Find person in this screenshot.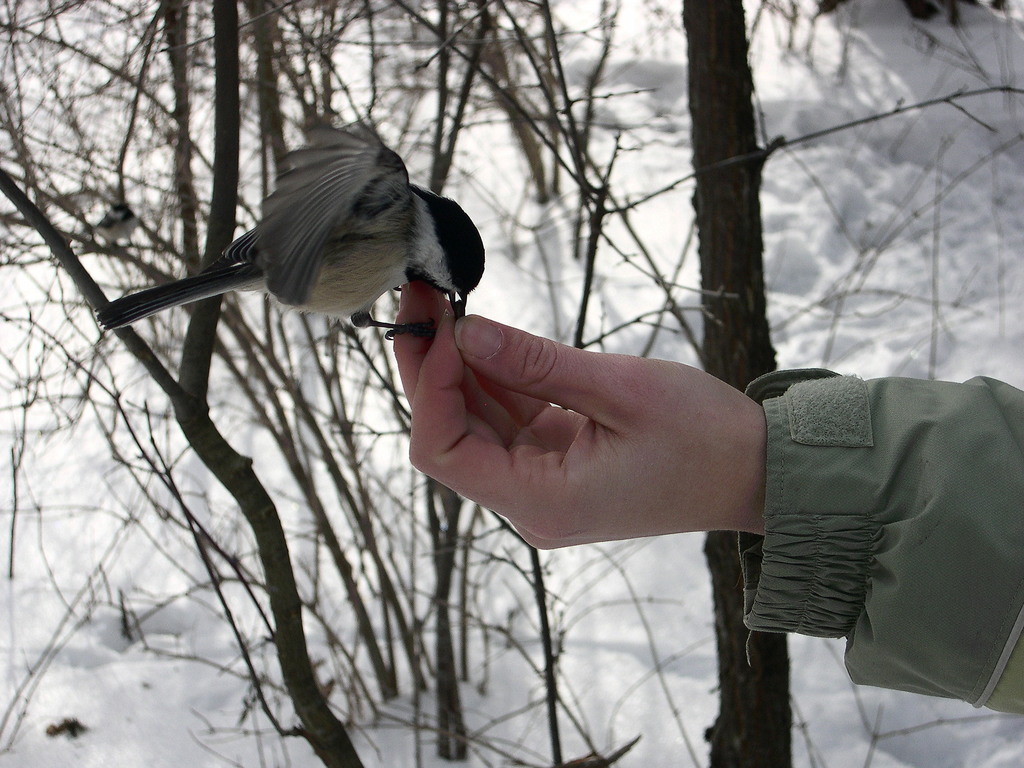
The bounding box for person is <region>387, 280, 1023, 715</region>.
